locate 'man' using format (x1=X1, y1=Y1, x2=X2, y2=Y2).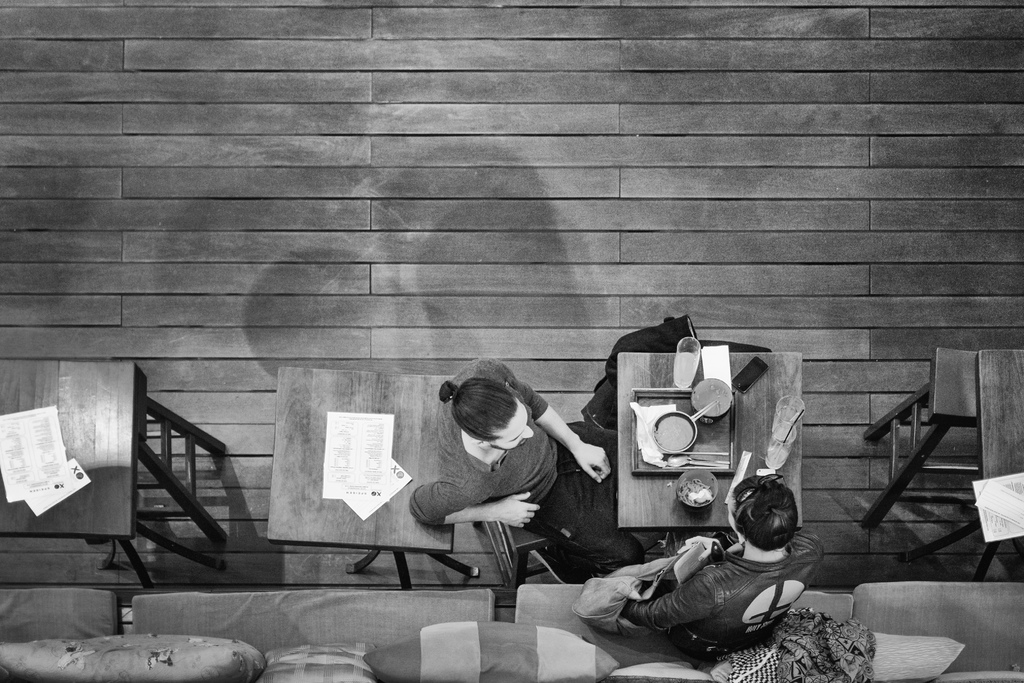
(x1=566, y1=488, x2=850, y2=673).
